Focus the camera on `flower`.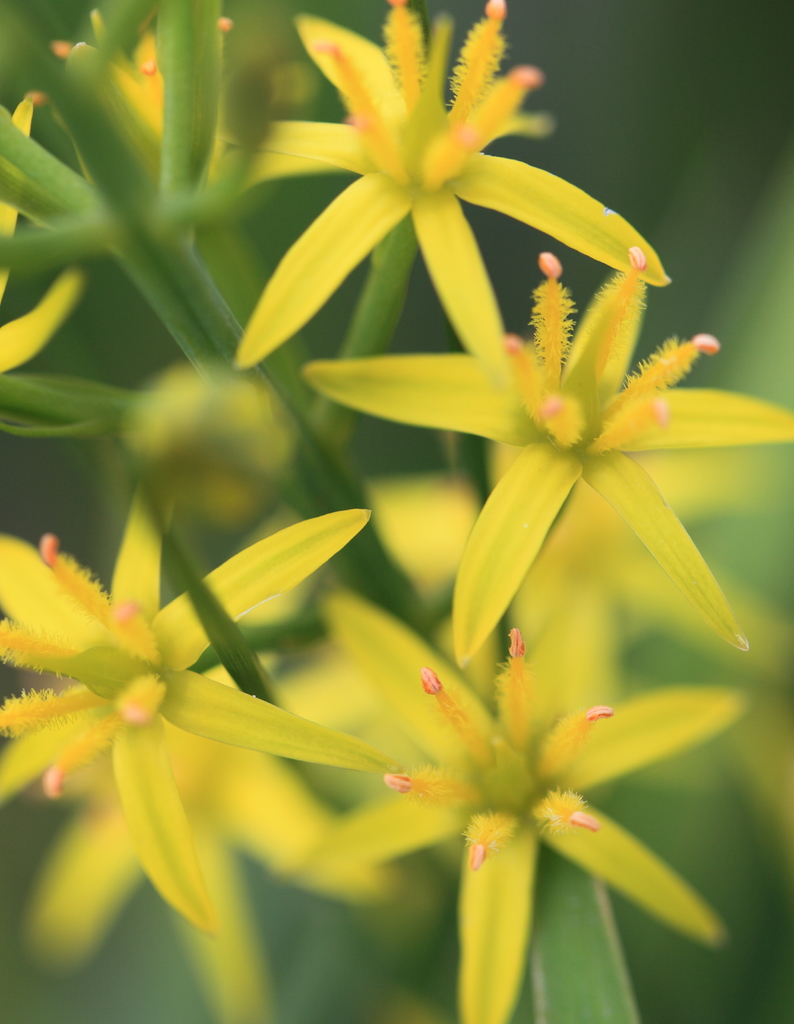
Focus region: [300,269,793,673].
